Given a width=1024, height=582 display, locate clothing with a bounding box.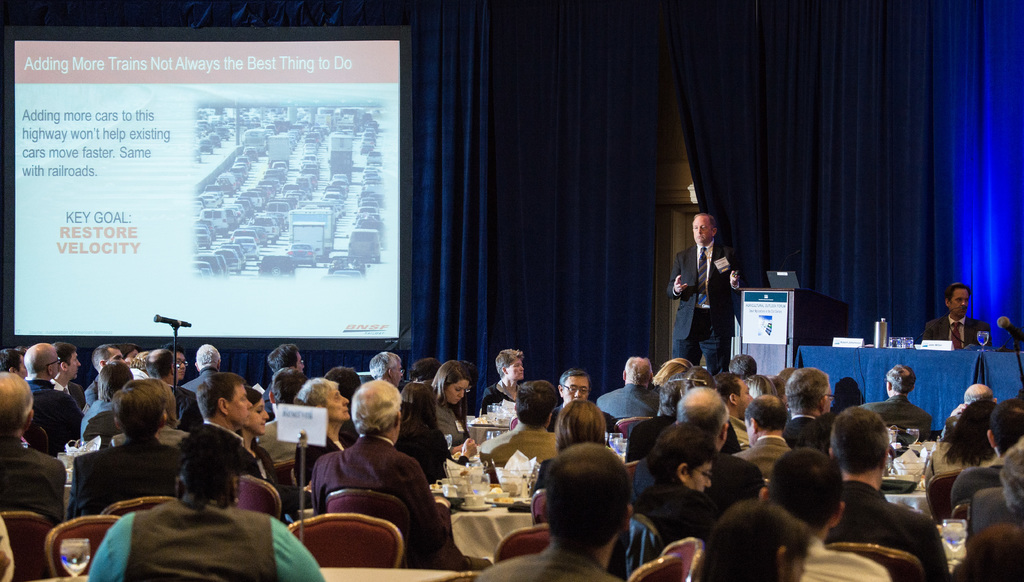
Located: 87,475,292,581.
